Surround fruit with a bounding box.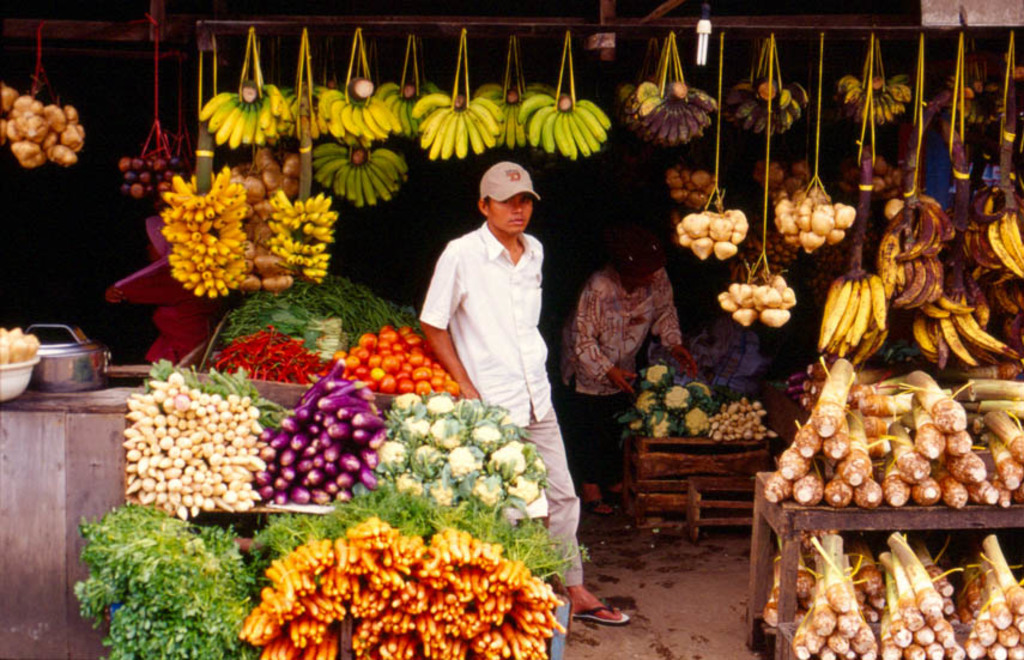
517,92,553,127.
